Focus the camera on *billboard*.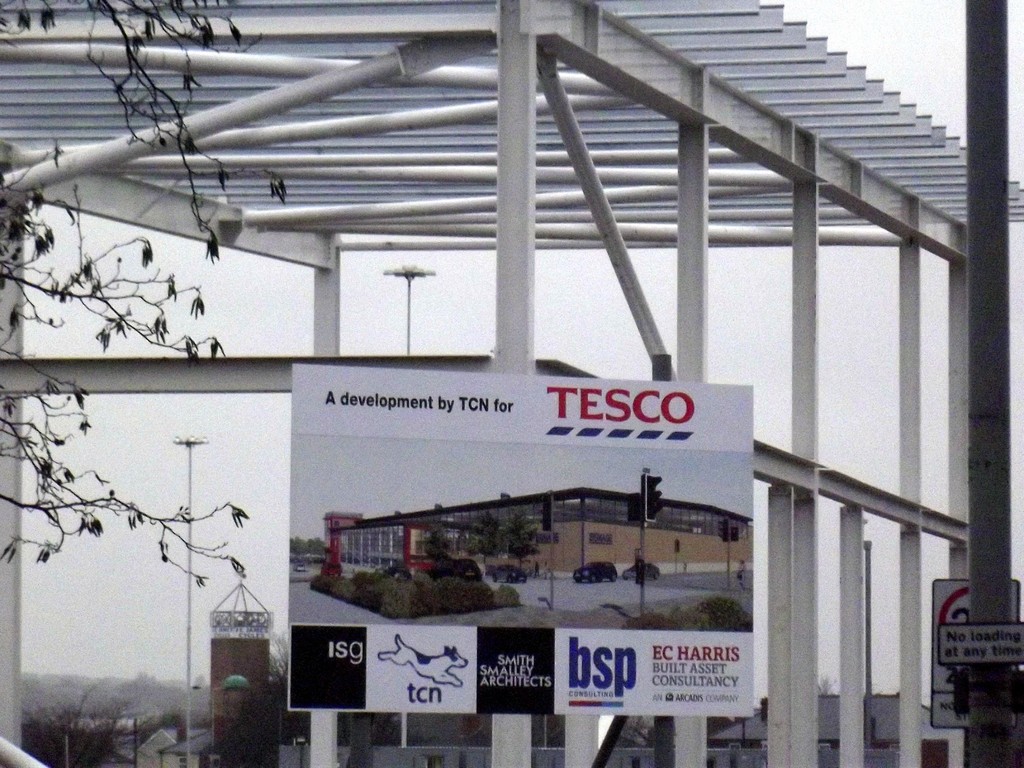
Focus region: rect(285, 363, 751, 717).
